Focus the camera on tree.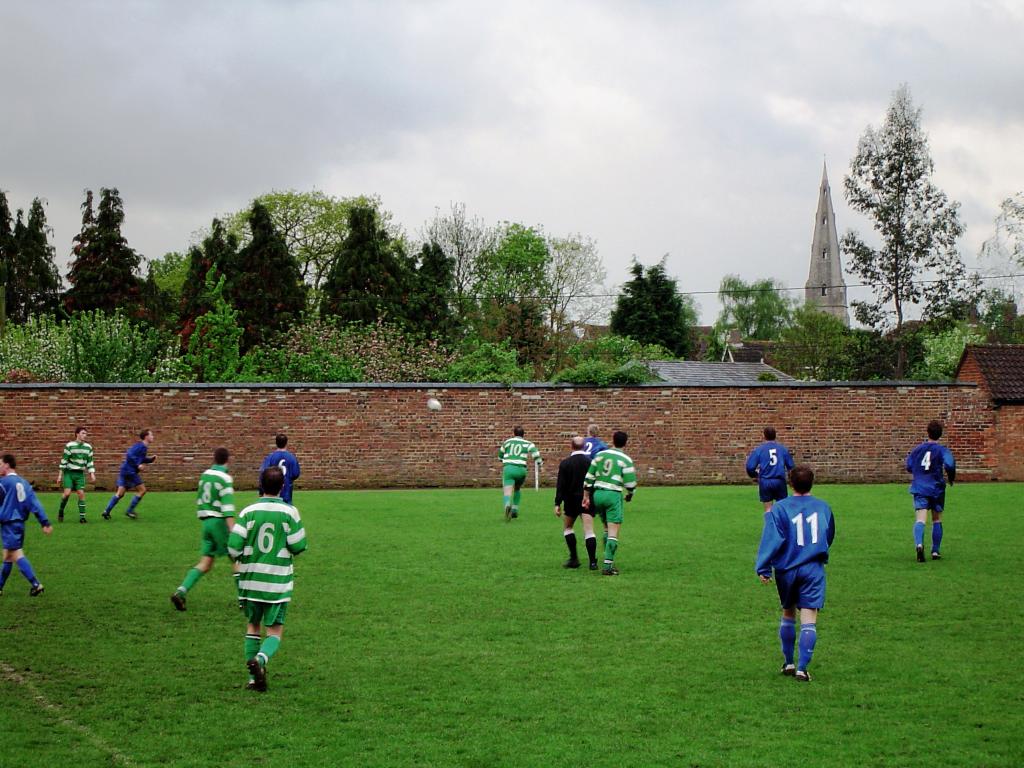
Focus region: region(467, 220, 607, 371).
